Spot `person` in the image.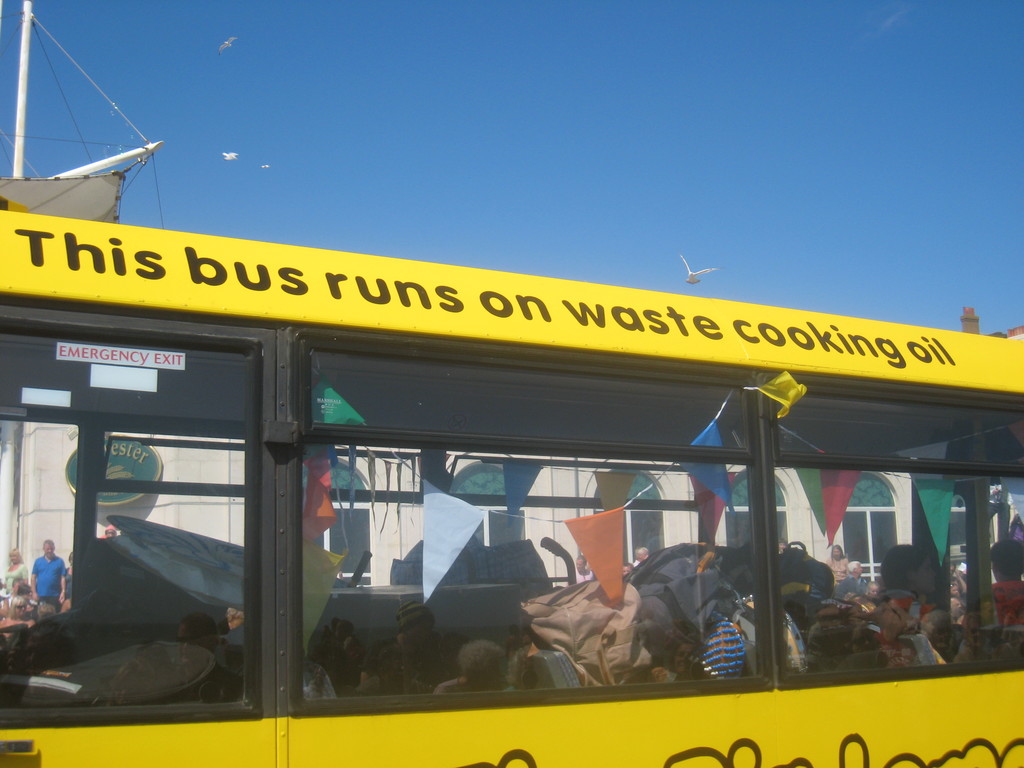
`person` found at (821,543,849,586).
